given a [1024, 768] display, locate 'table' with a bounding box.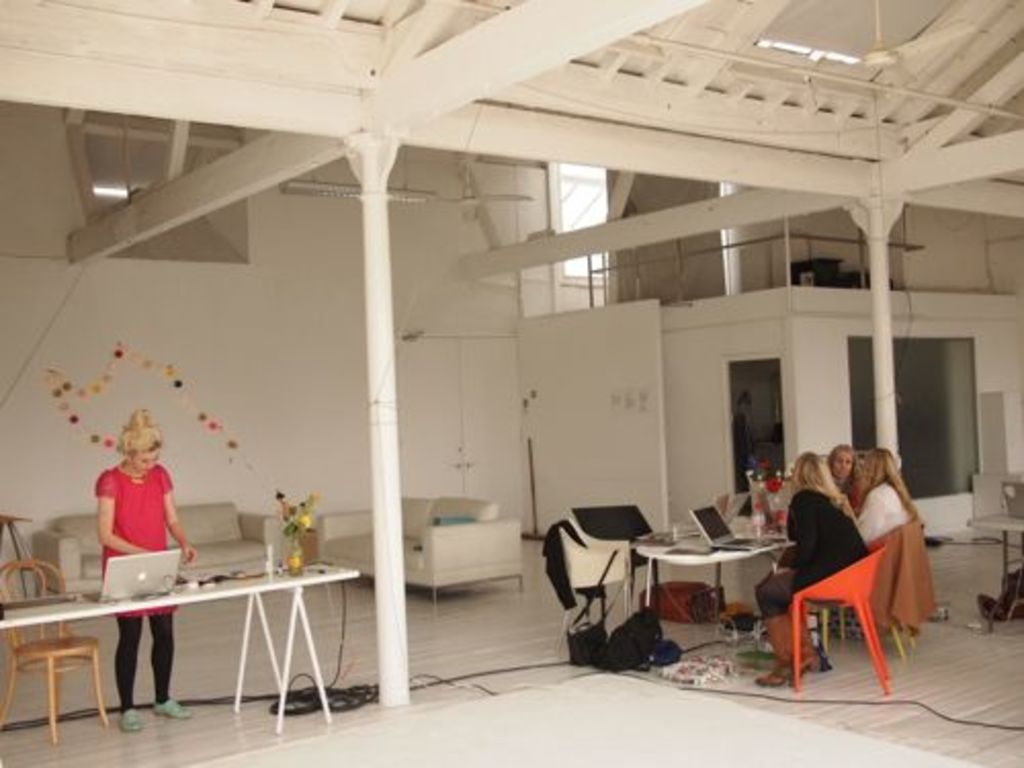
Located: [left=967, top=510, right=1022, bottom=637].
